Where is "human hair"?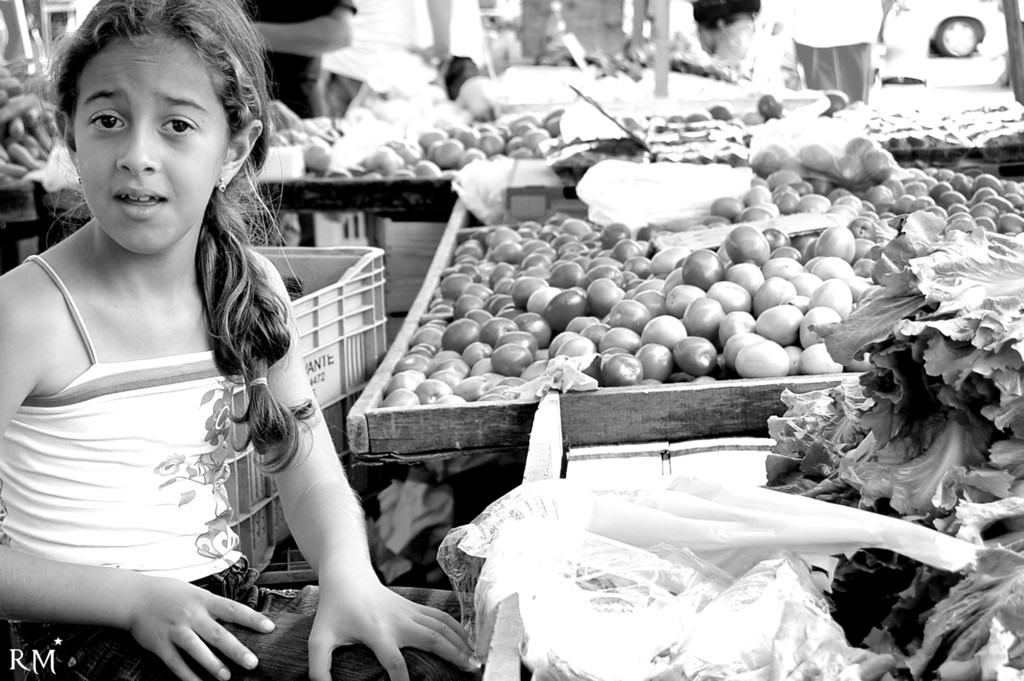
{"left": 43, "top": 0, "right": 276, "bottom": 334}.
